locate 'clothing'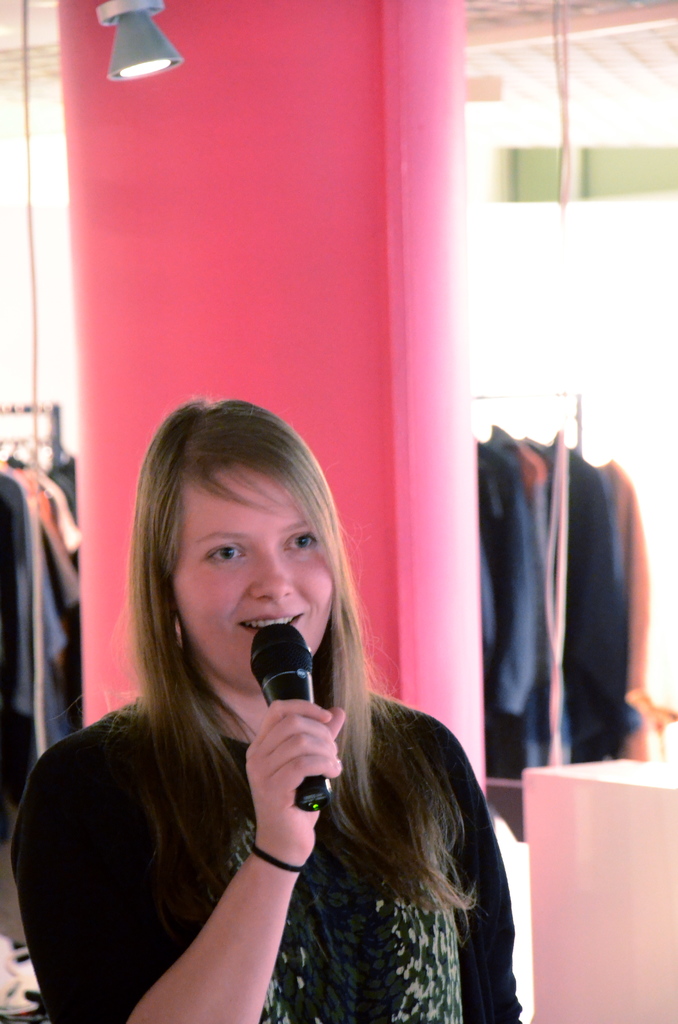
select_region(528, 435, 567, 767)
